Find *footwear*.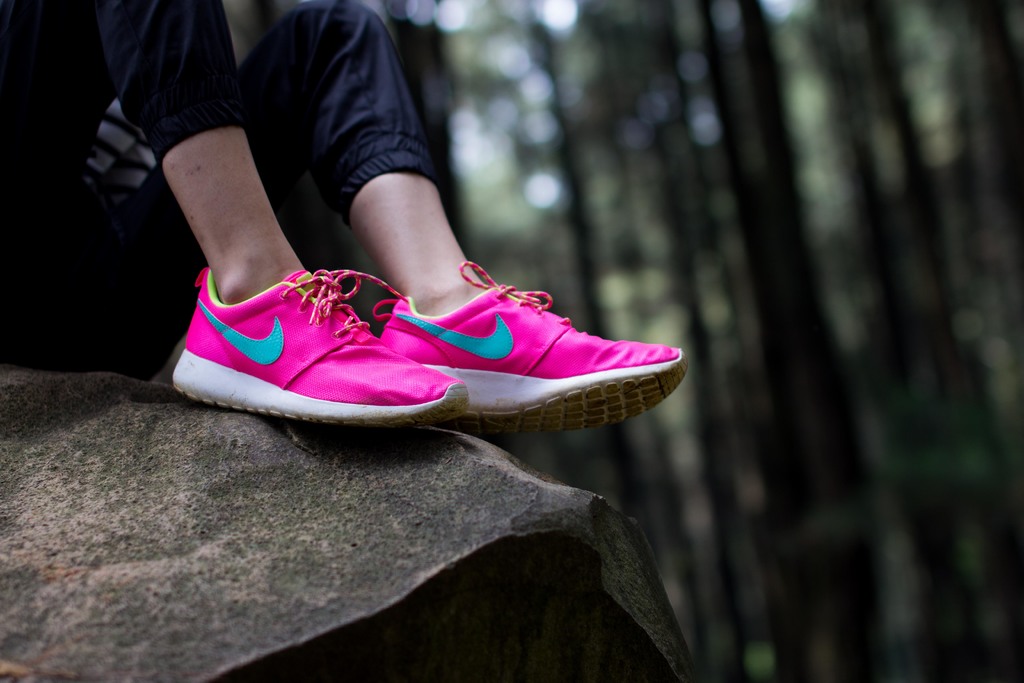
372:257:692:436.
